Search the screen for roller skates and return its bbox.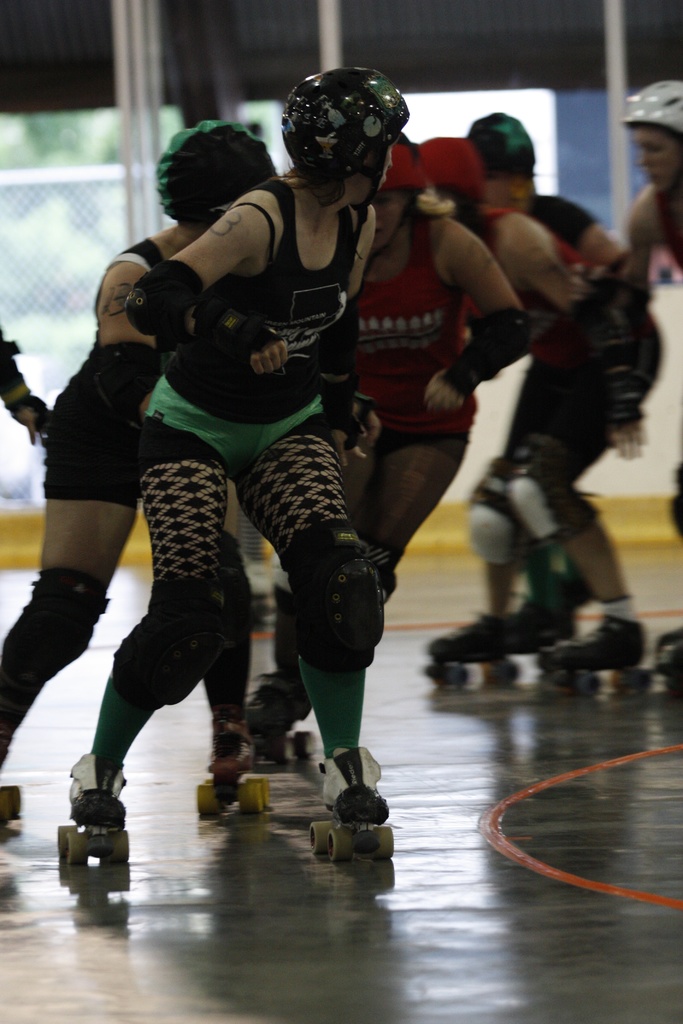
Found: locate(56, 753, 131, 865).
